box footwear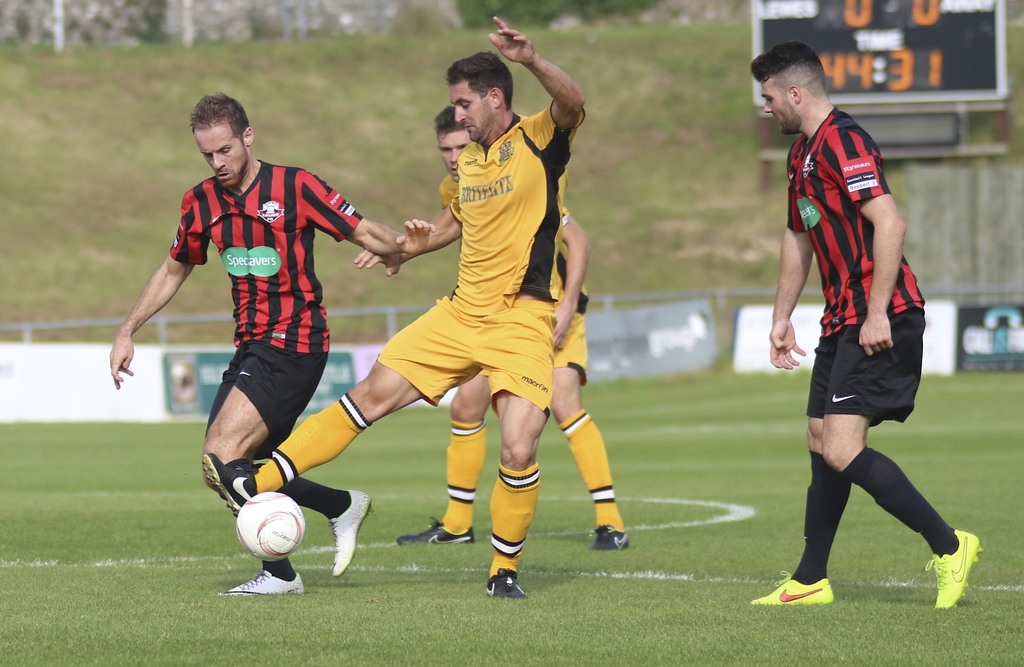
region(398, 515, 473, 543)
